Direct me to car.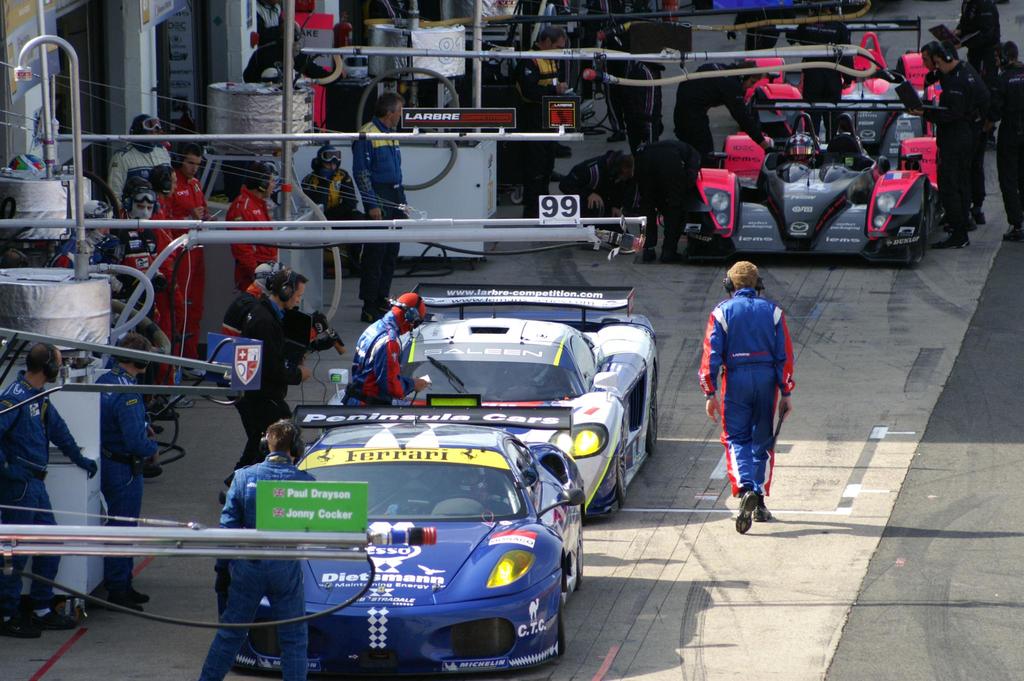
Direction: pyautogui.locateOnScreen(325, 285, 659, 518).
